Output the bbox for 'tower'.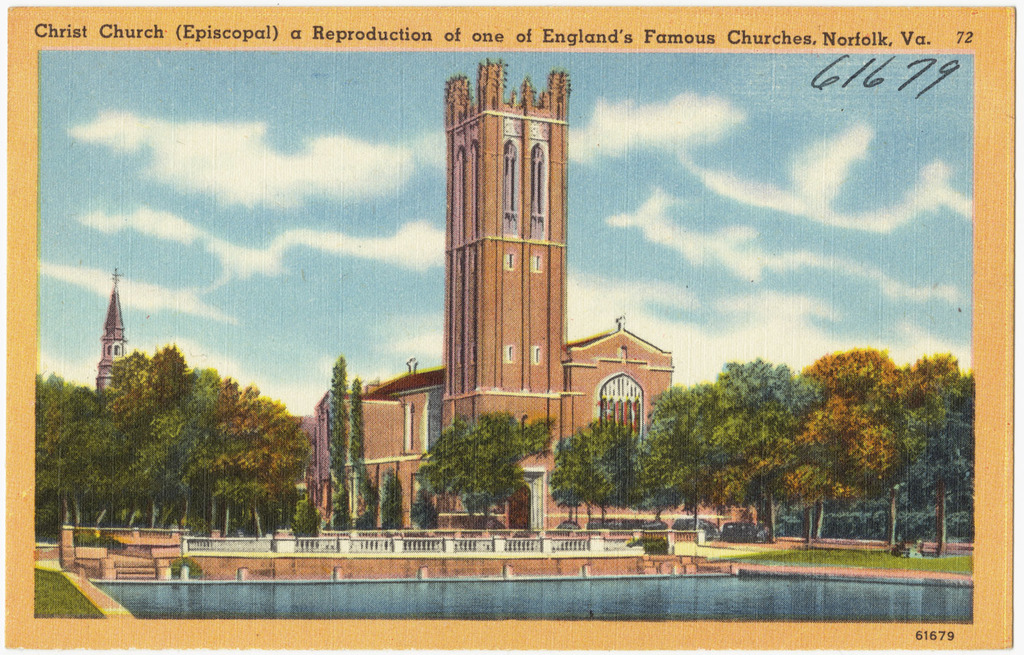
304:41:698:594.
